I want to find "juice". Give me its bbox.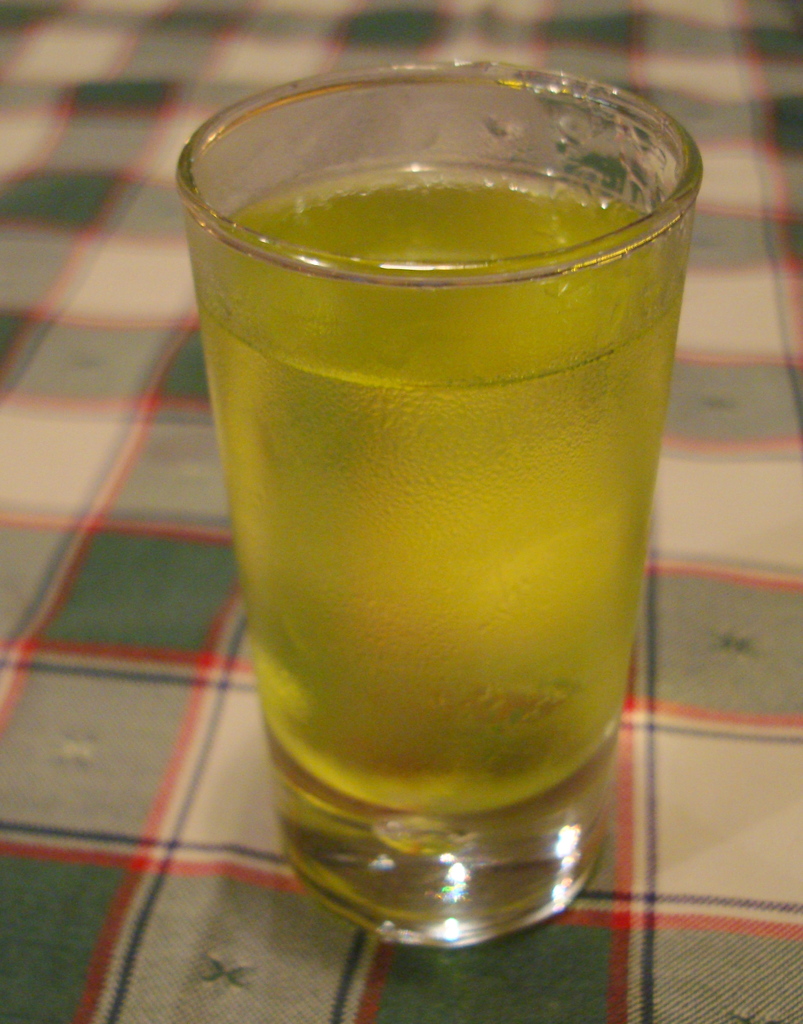
[194, 172, 685, 815].
